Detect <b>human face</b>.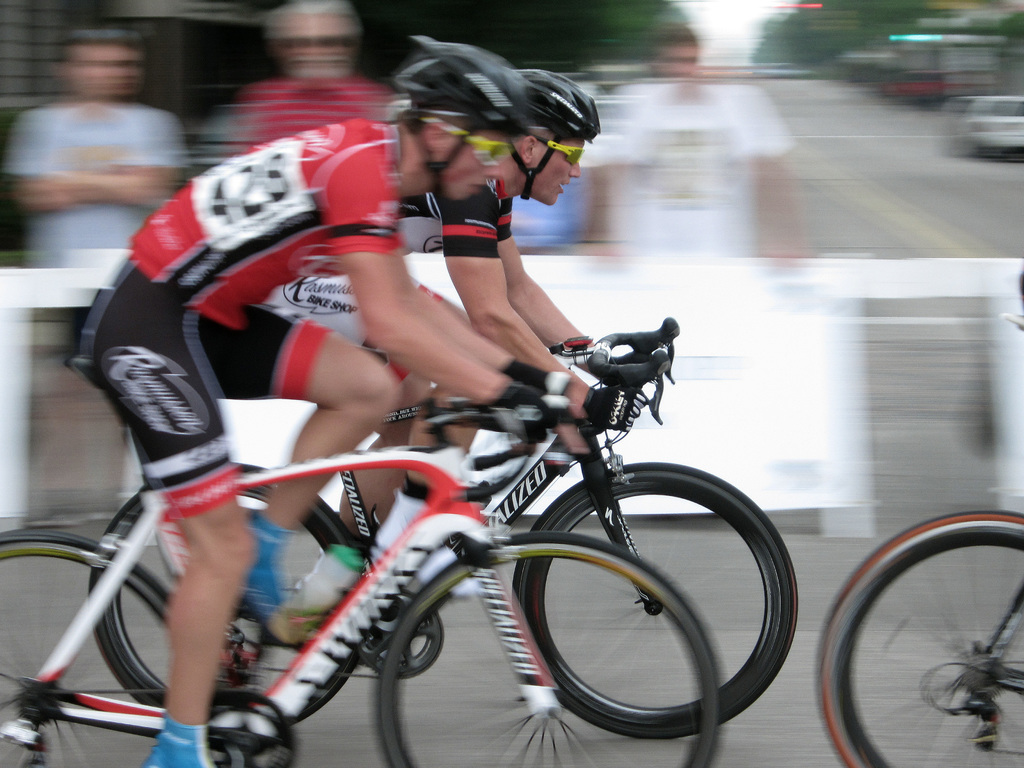
Detected at select_region(292, 8, 350, 82).
